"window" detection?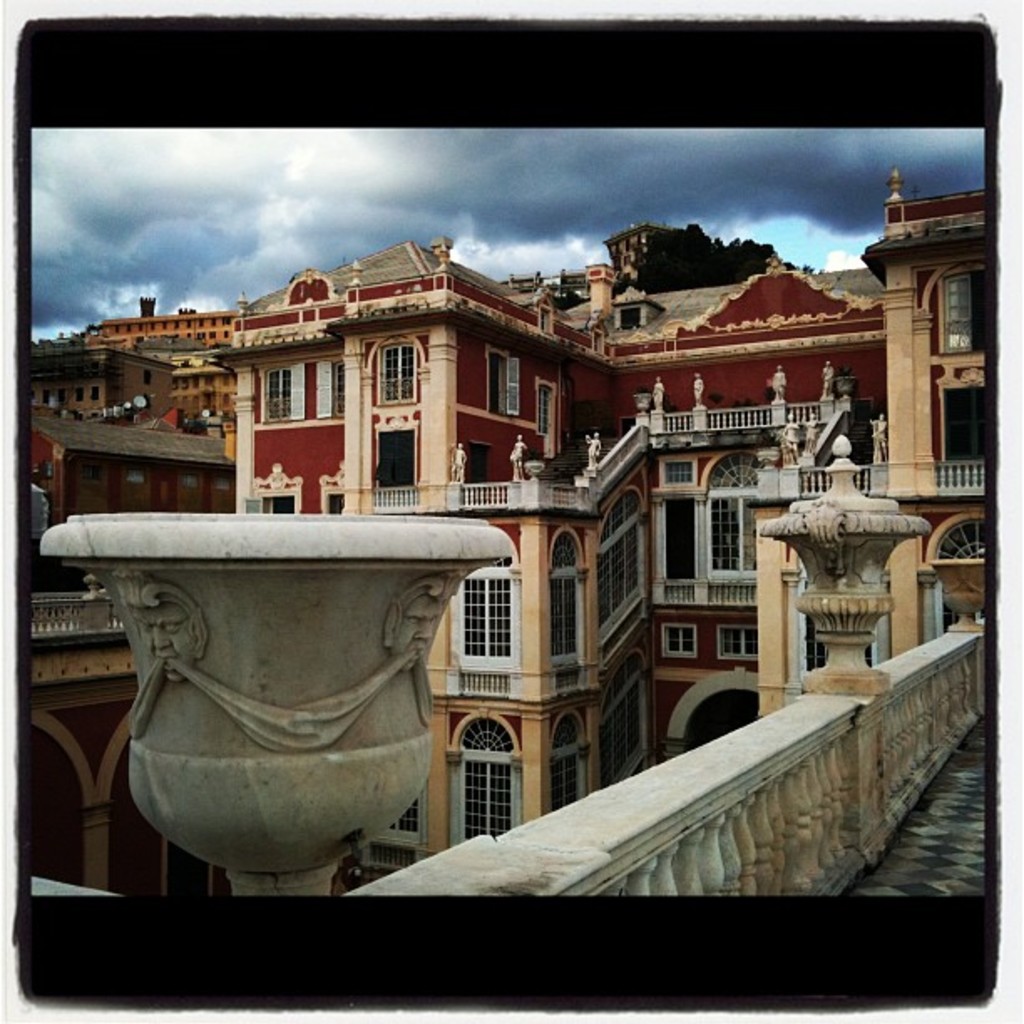
bbox=(256, 370, 305, 420)
